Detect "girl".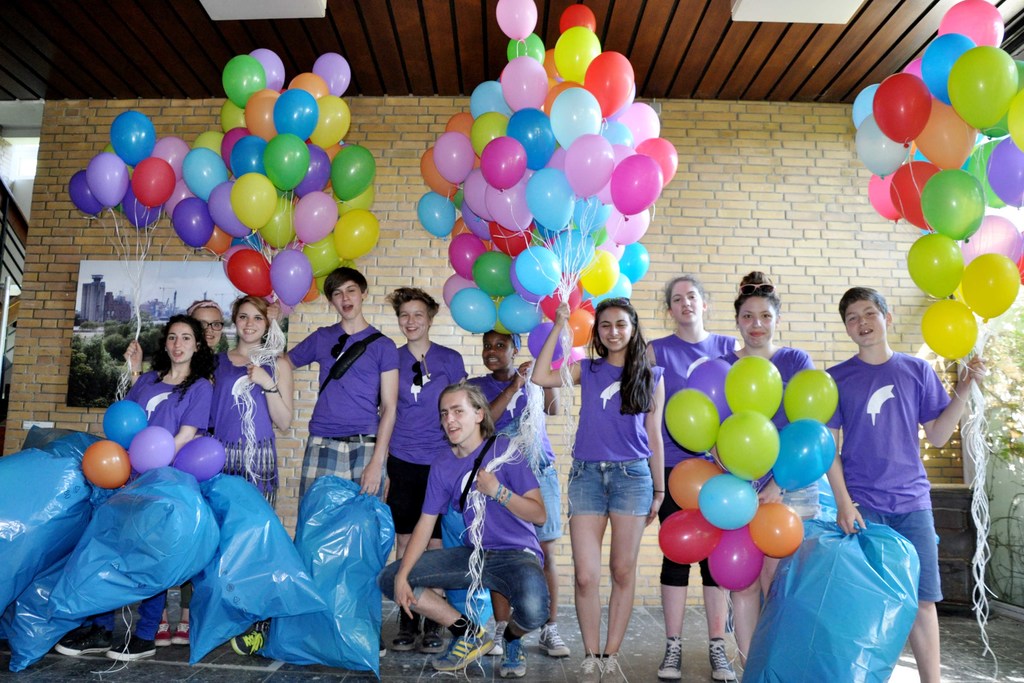
Detected at box(699, 262, 816, 668).
